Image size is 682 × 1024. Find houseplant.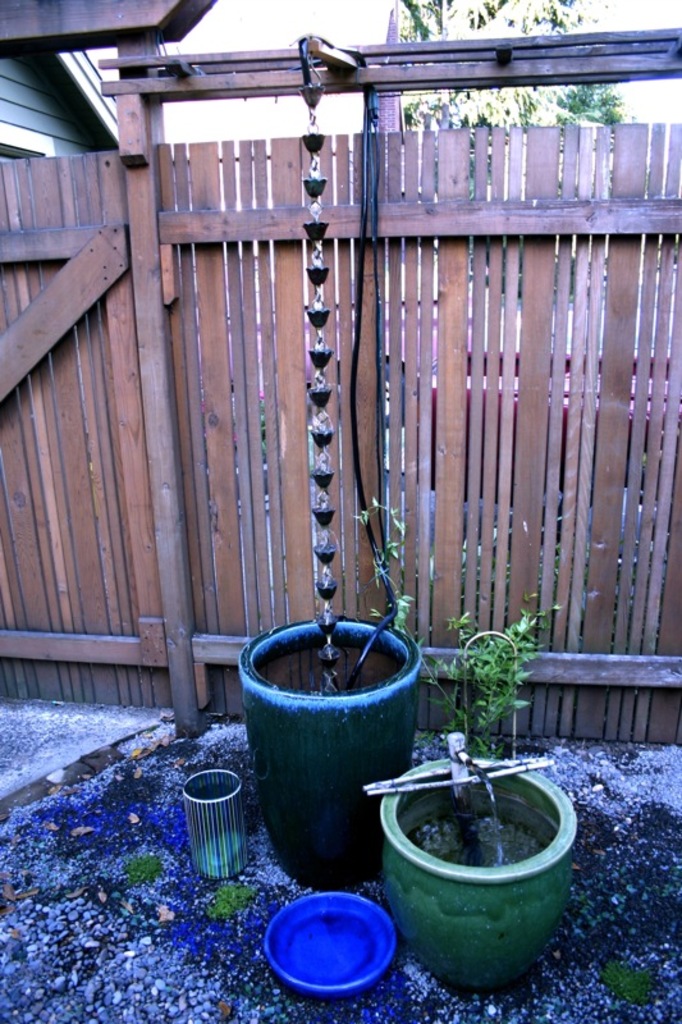
<box>380,594,577,988</box>.
